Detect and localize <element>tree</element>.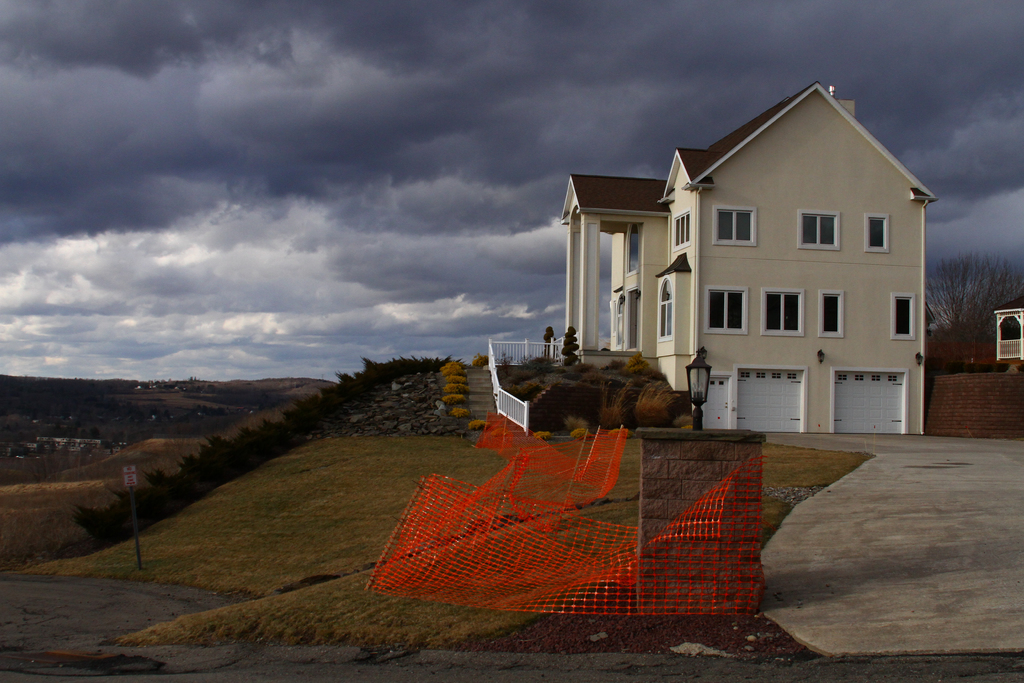
Localized at {"x1": 922, "y1": 251, "x2": 1023, "y2": 363}.
